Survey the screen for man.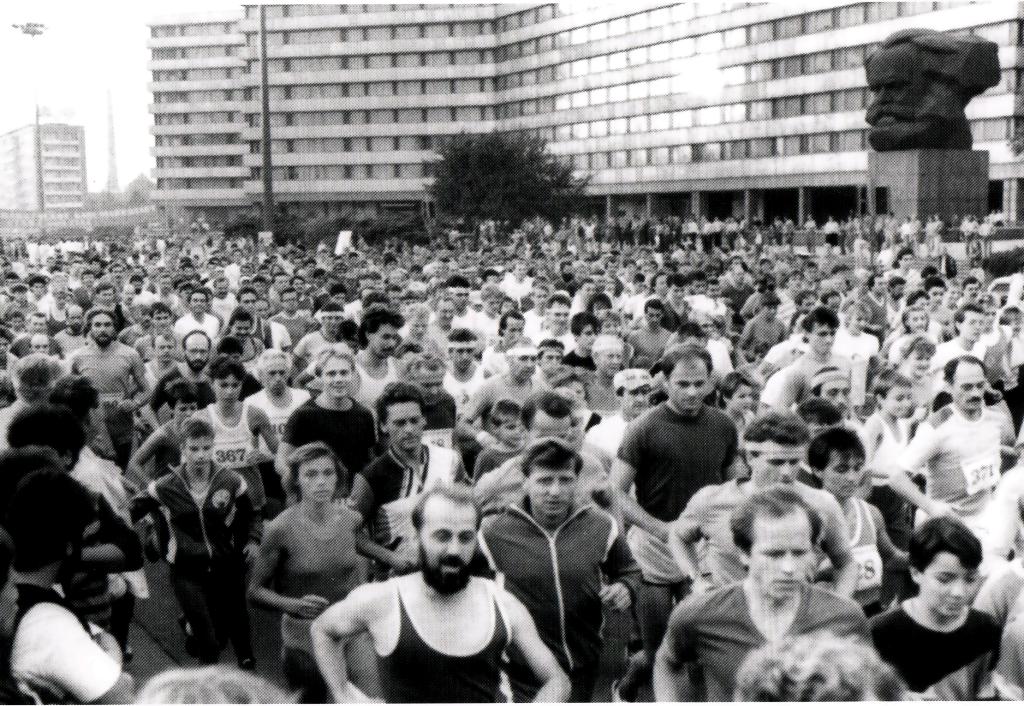
Survey found: <region>33, 325, 56, 358</region>.
